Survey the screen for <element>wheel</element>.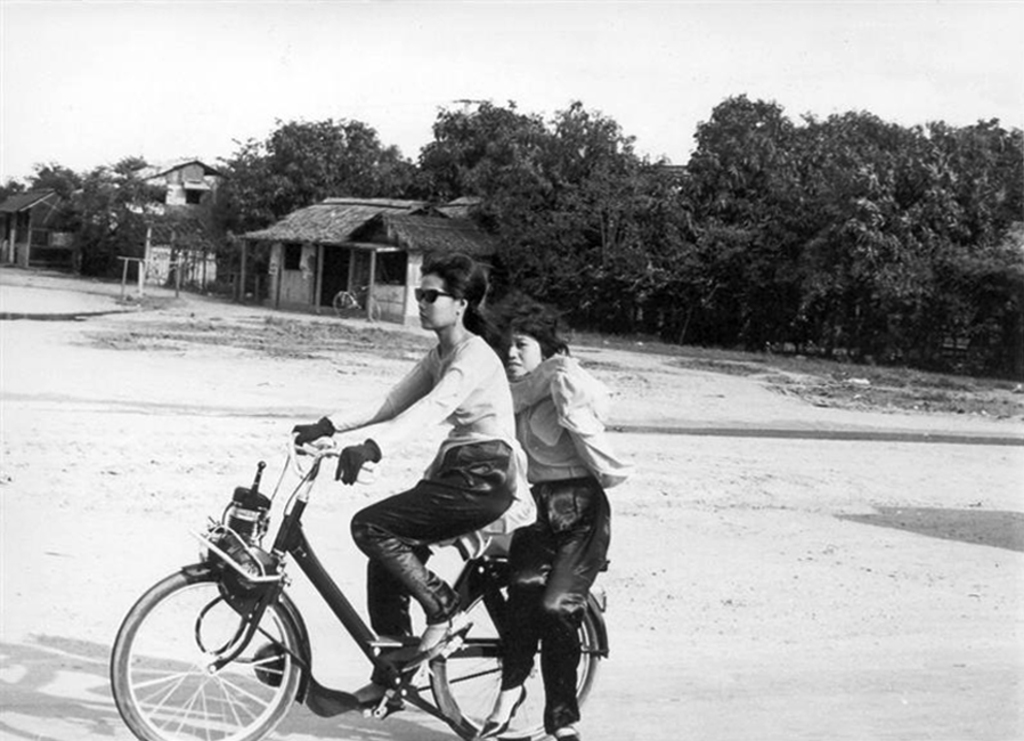
Survey found: select_region(120, 573, 298, 733).
